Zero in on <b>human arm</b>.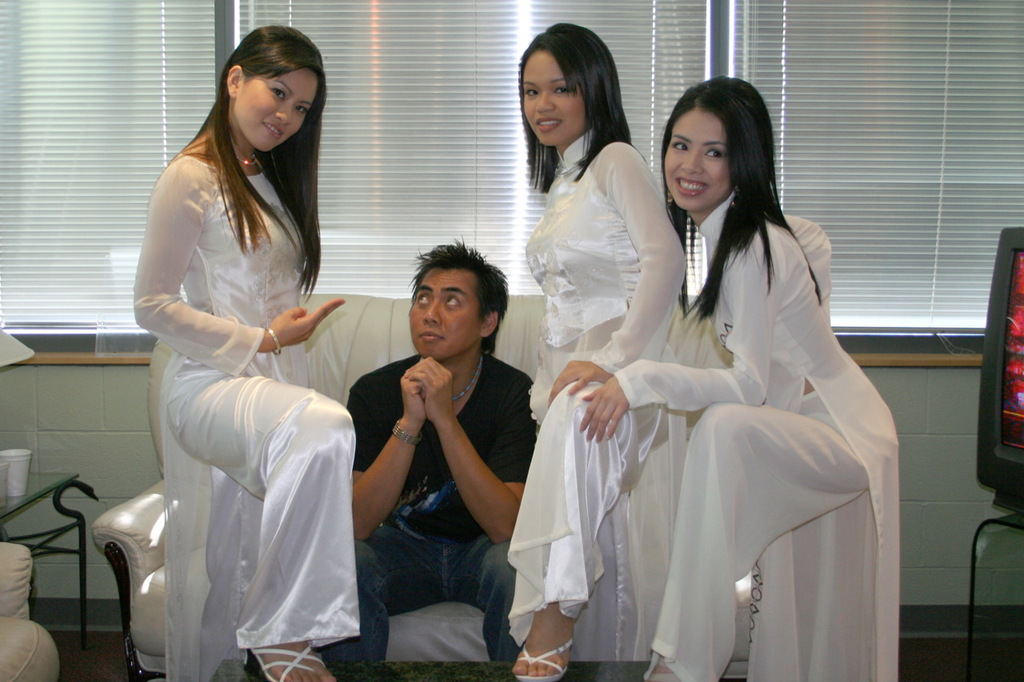
Zeroed in: <bbox>133, 158, 345, 365</bbox>.
